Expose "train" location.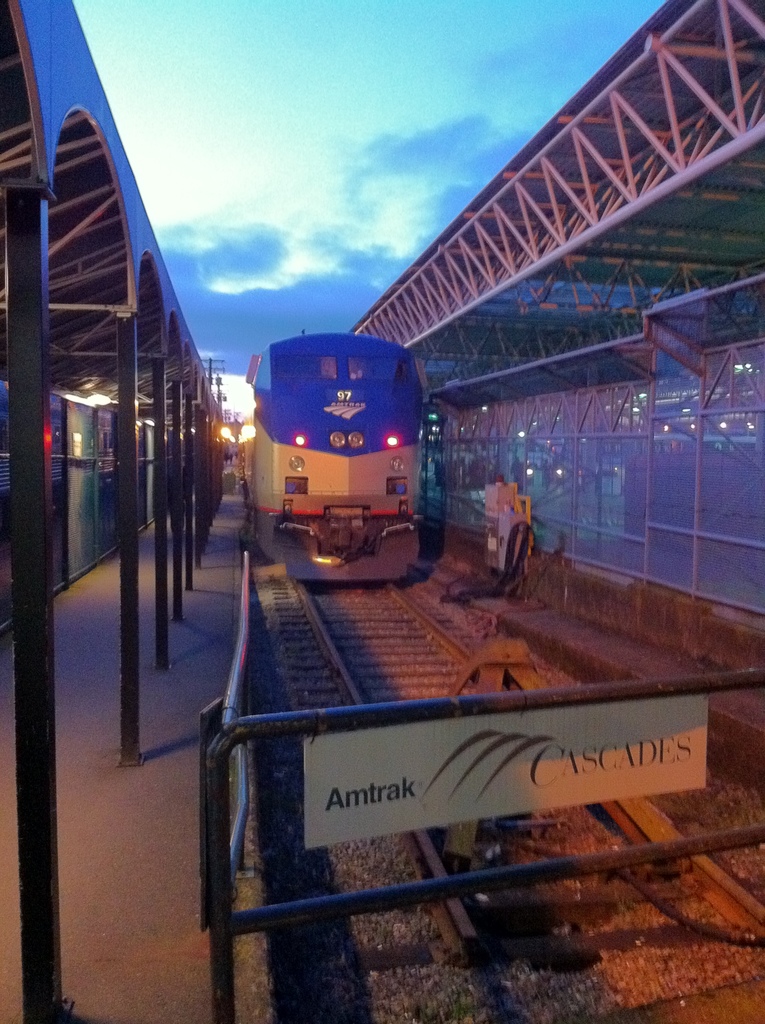
Exposed at crop(245, 340, 427, 588).
